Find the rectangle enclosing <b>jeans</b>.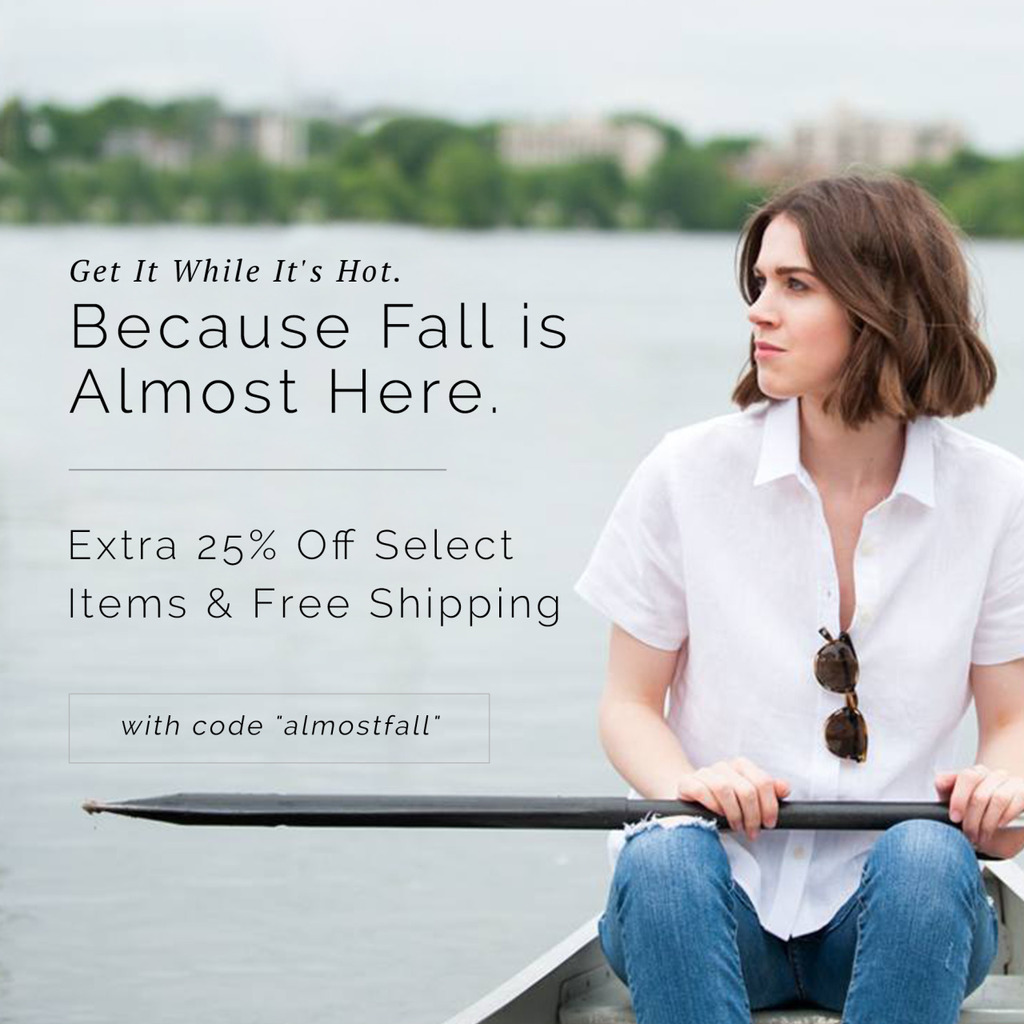
crop(594, 811, 1002, 1023).
